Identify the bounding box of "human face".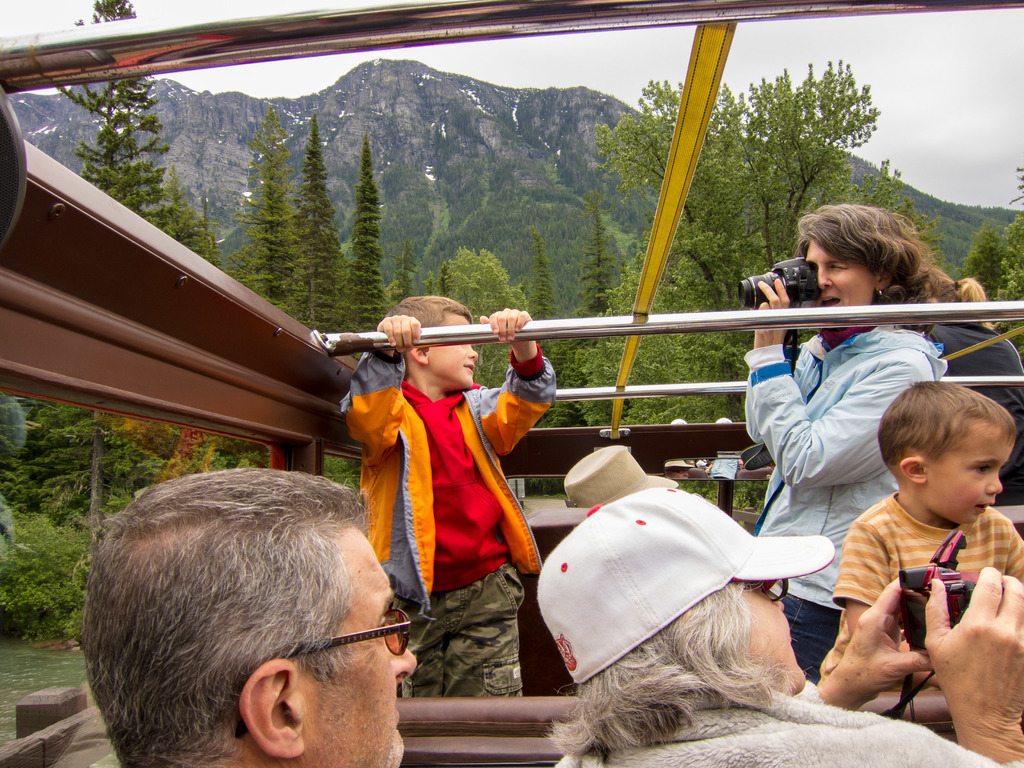
[left=739, top=577, right=806, bottom=696].
